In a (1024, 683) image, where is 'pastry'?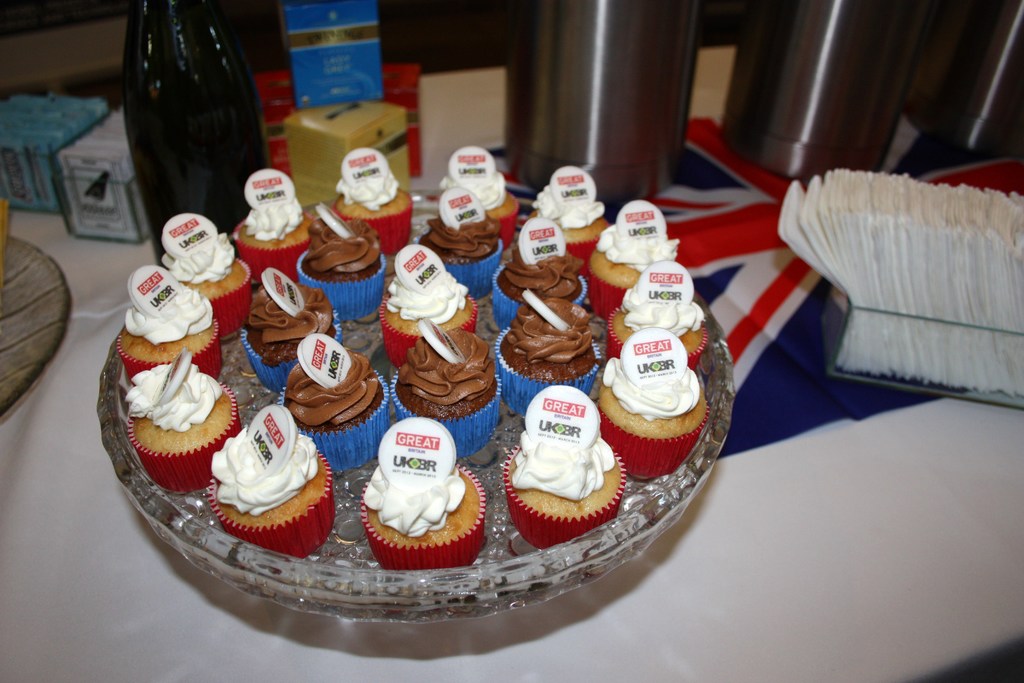
l=432, t=147, r=512, b=251.
